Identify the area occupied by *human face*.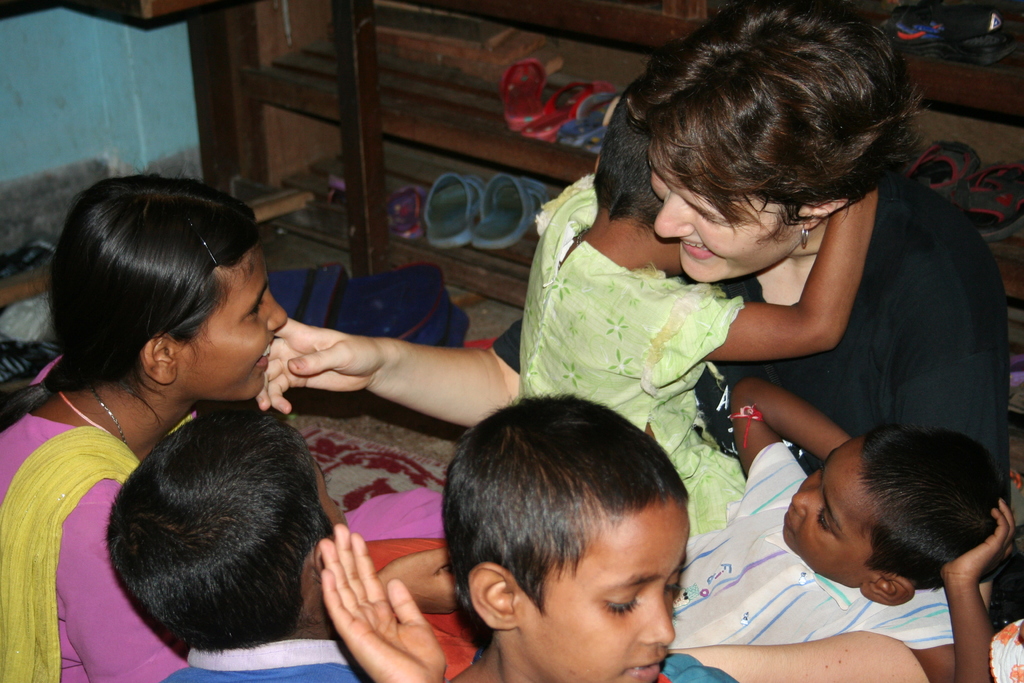
Area: 648,173,790,284.
